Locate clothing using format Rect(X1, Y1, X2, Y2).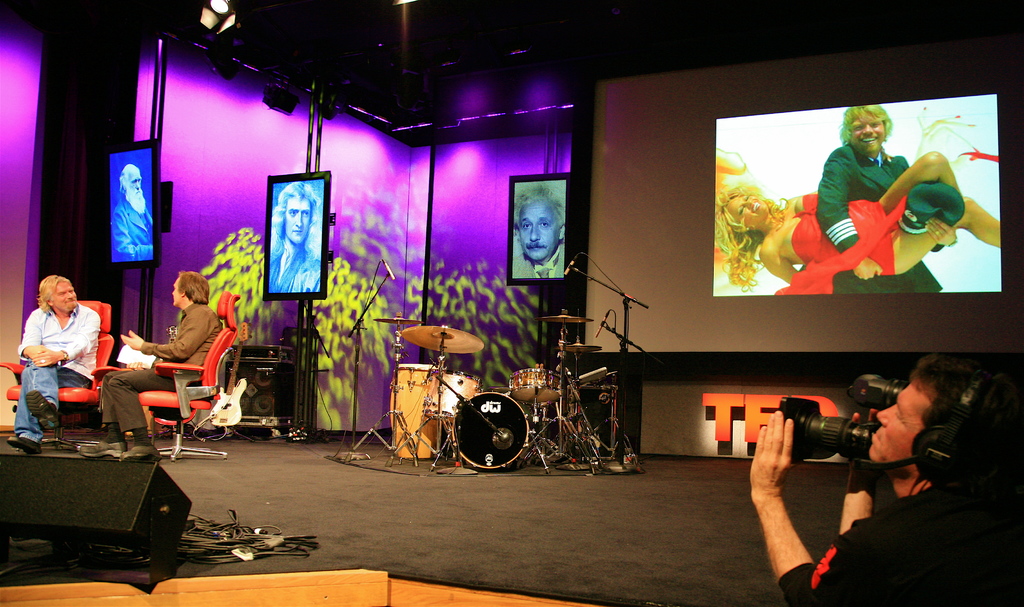
Rect(511, 243, 569, 281).
